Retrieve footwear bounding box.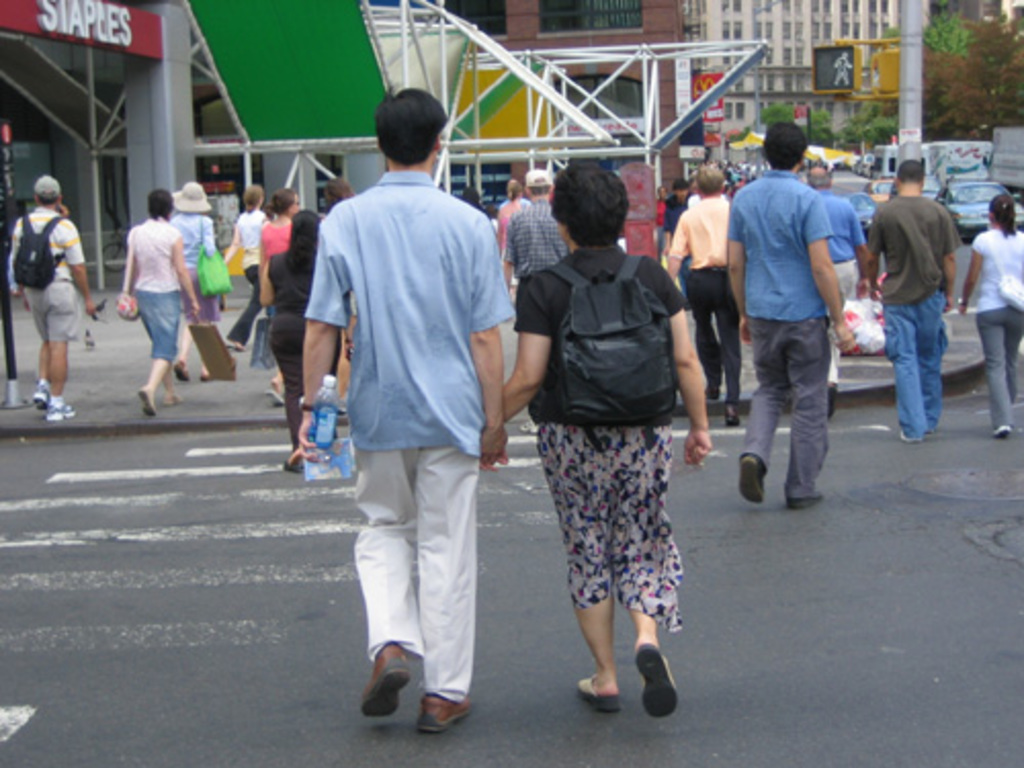
Bounding box: region(633, 639, 678, 717).
